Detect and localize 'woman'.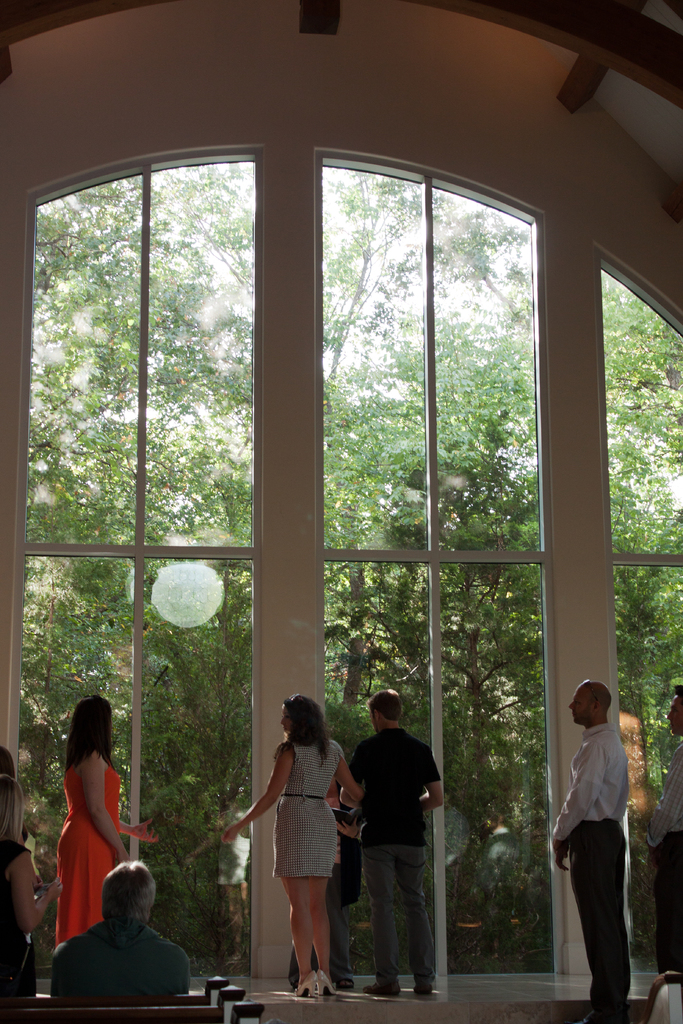
Localized at region(54, 692, 158, 950).
